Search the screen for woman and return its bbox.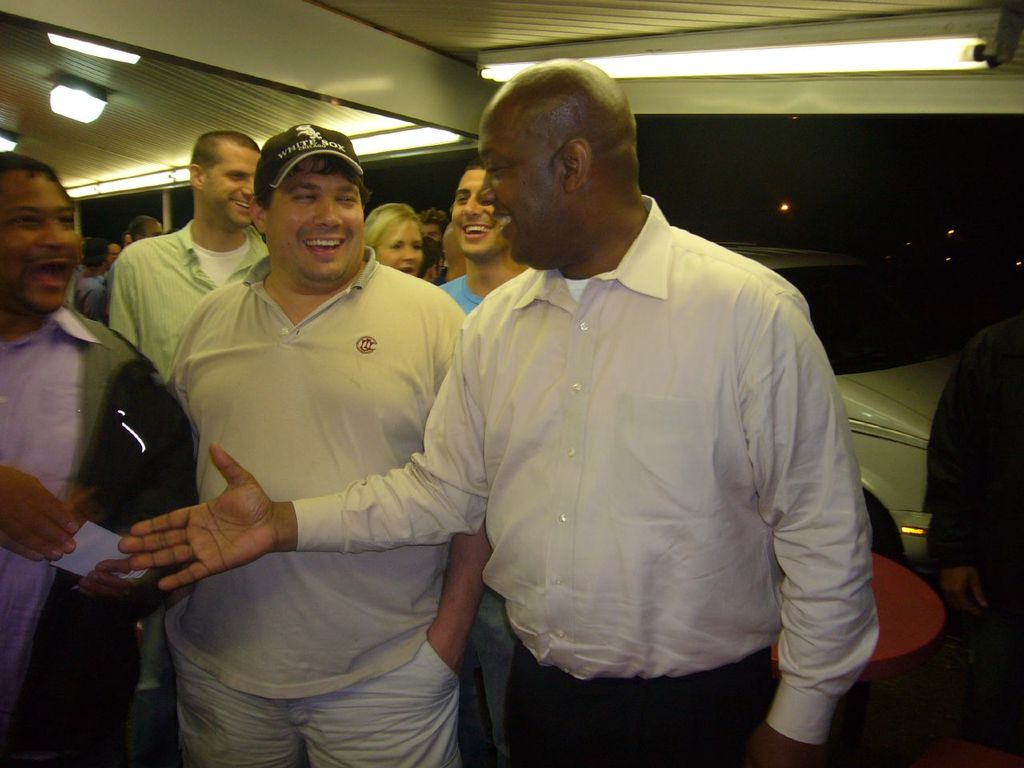
Found: detection(364, 203, 423, 275).
